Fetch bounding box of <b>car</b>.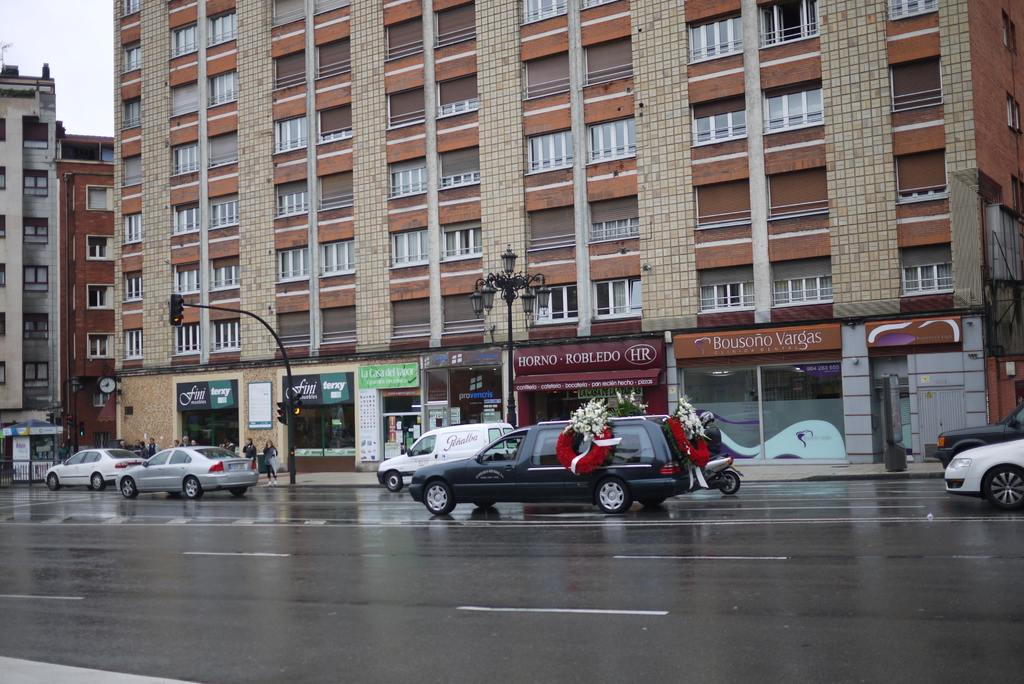
Bbox: [x1=930, y1=405, x2=1023, y2=468].
